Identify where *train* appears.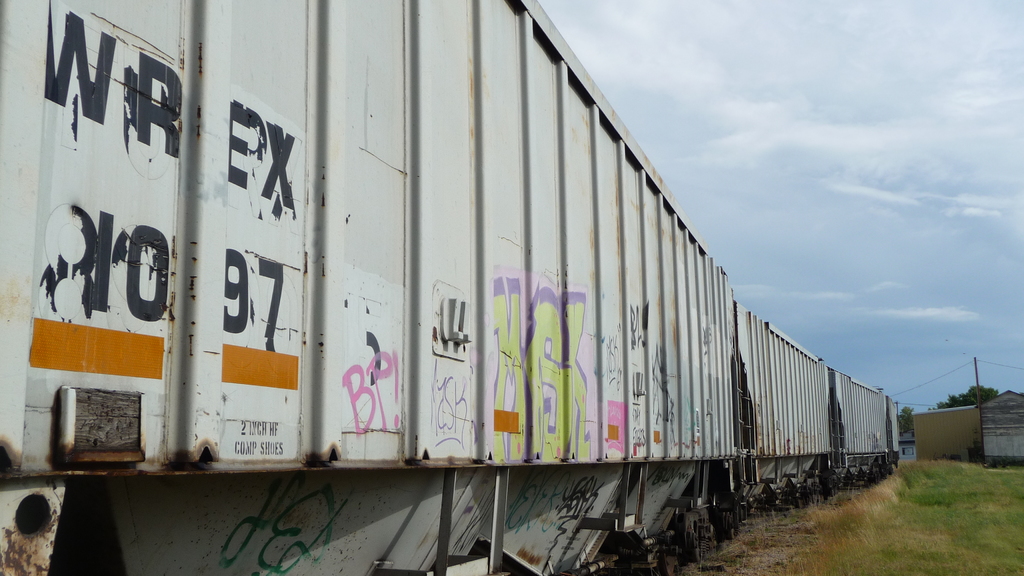
Appears at <bbox>1, 0, 900, 575</bbox>.
